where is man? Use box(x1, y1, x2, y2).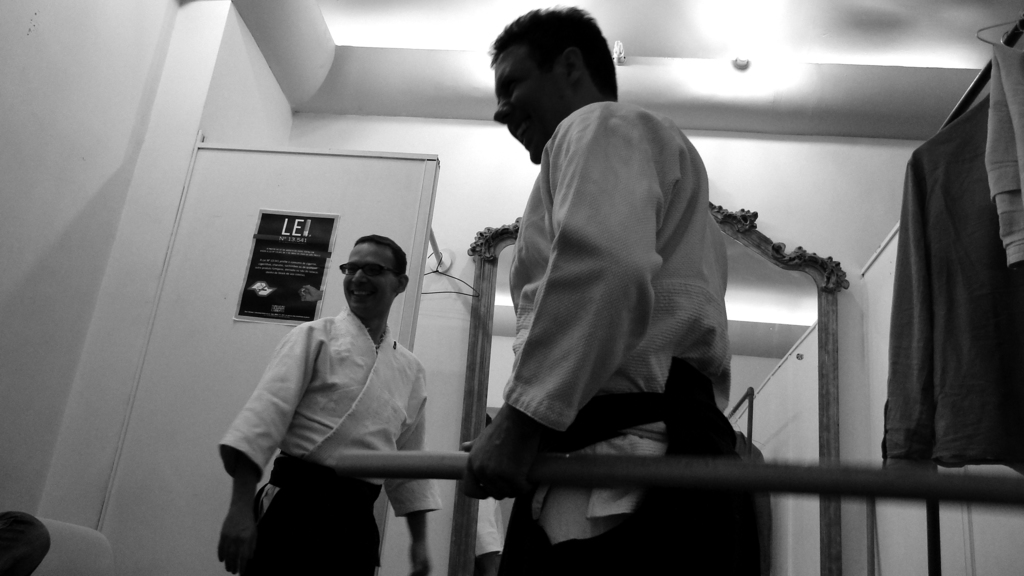
box(451, 24, 767, 536).
